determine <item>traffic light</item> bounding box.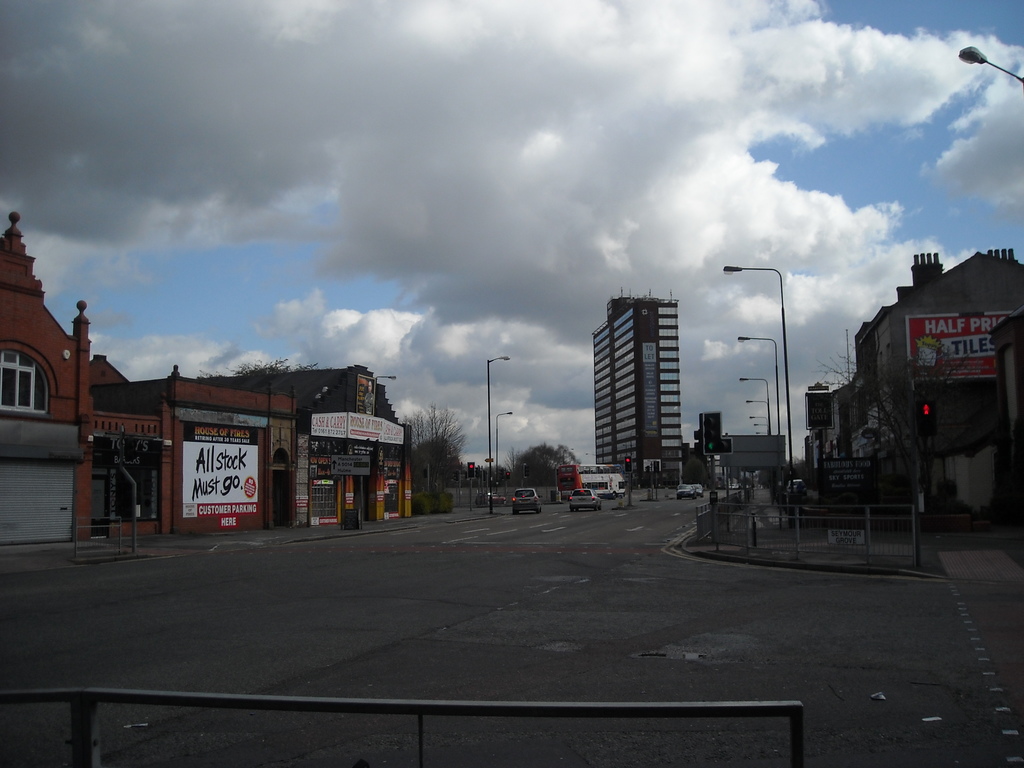
Determined: (left=500, top=469, right=502, bottom=481).
